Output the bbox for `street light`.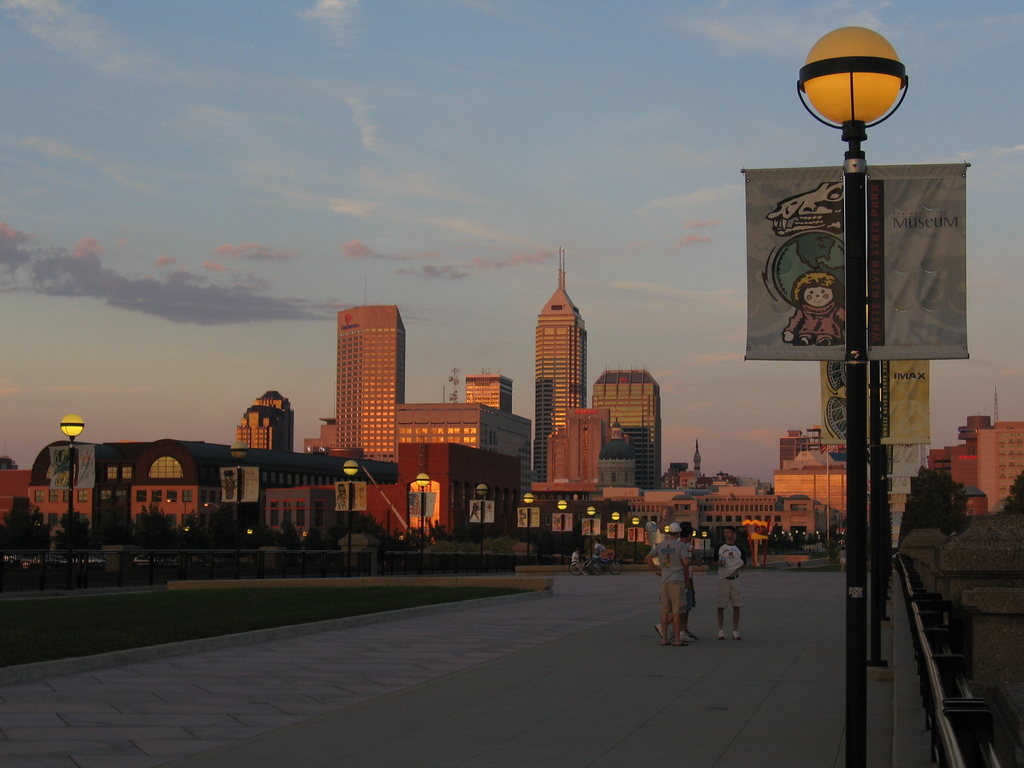
left=702, top=529, right=707, bottom=564.
